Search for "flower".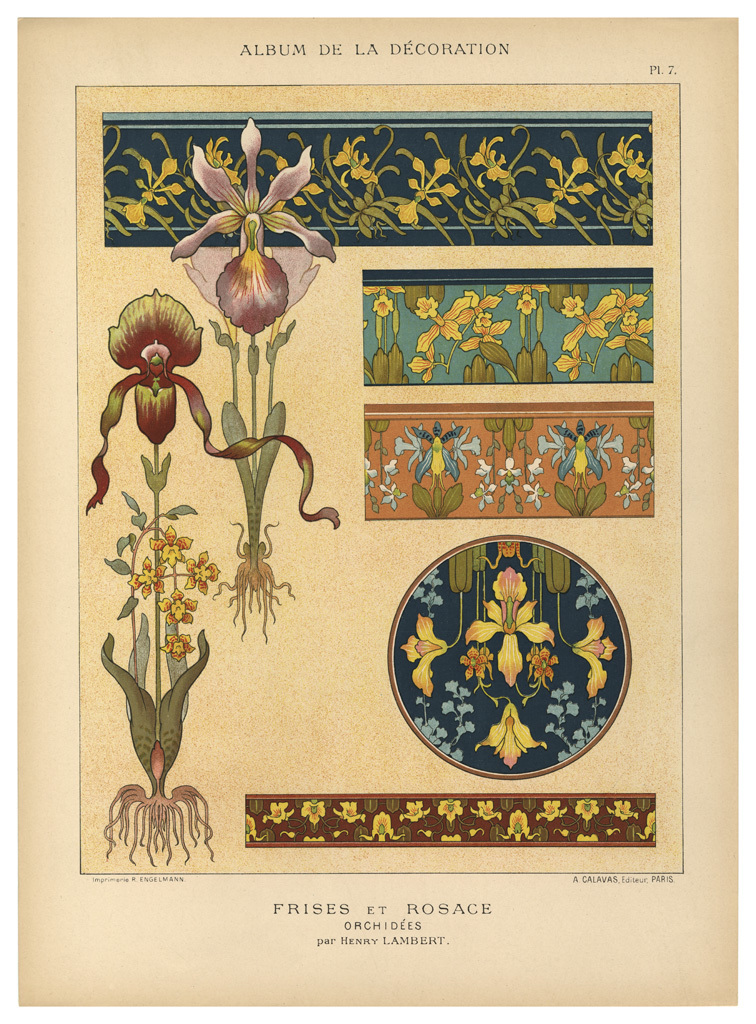
Found at left=181, top=548, right=227, bottom=596.
